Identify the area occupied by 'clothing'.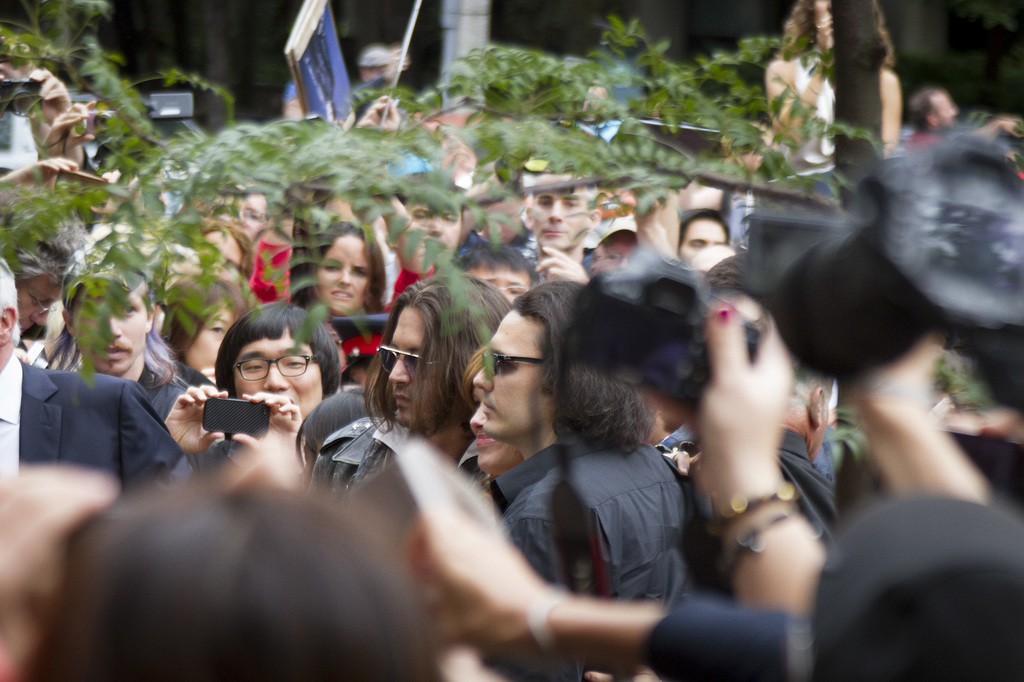
Area: detection(19, 324, 197, 504).
